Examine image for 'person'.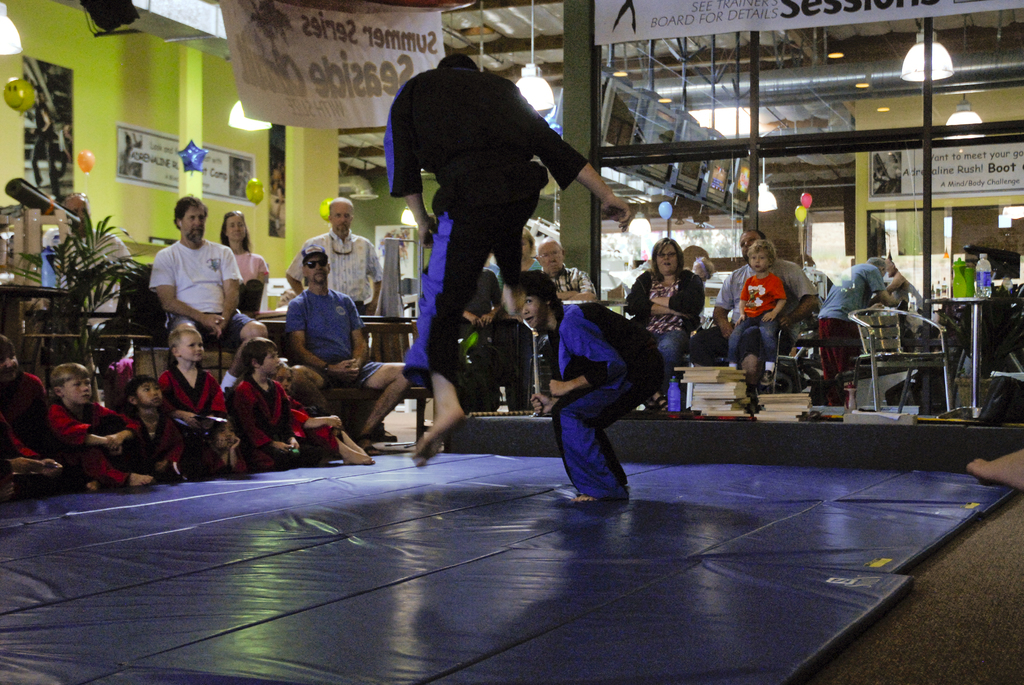
Examination result: [left=383, top=52, right=634, bottom=469].
